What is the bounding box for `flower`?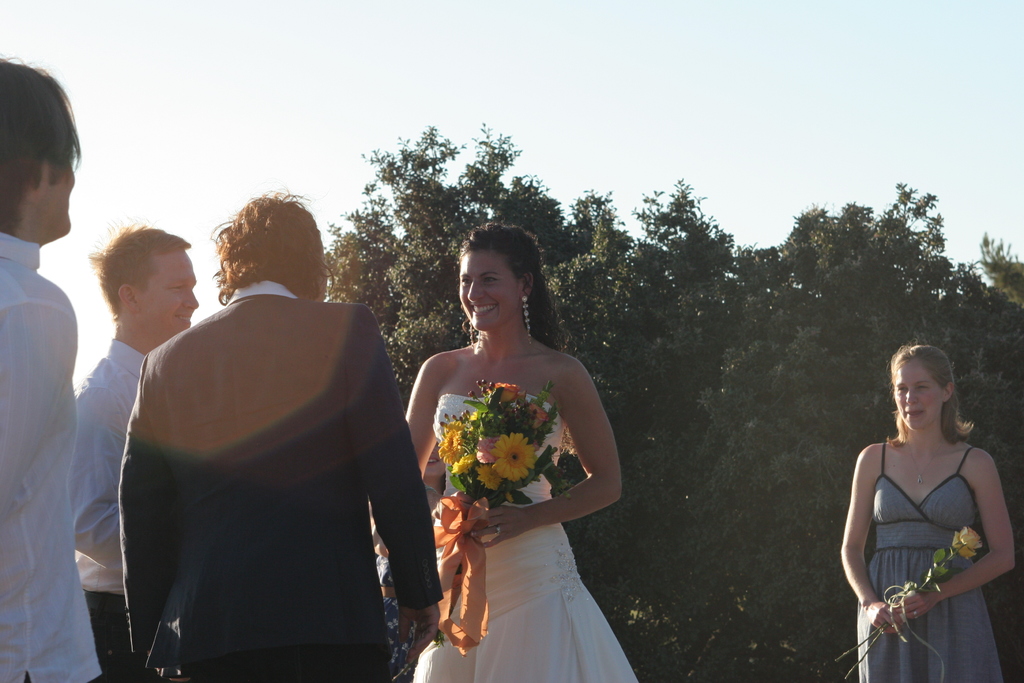
pyautogui.locateOnScreen(493, 429, 540, 481).
